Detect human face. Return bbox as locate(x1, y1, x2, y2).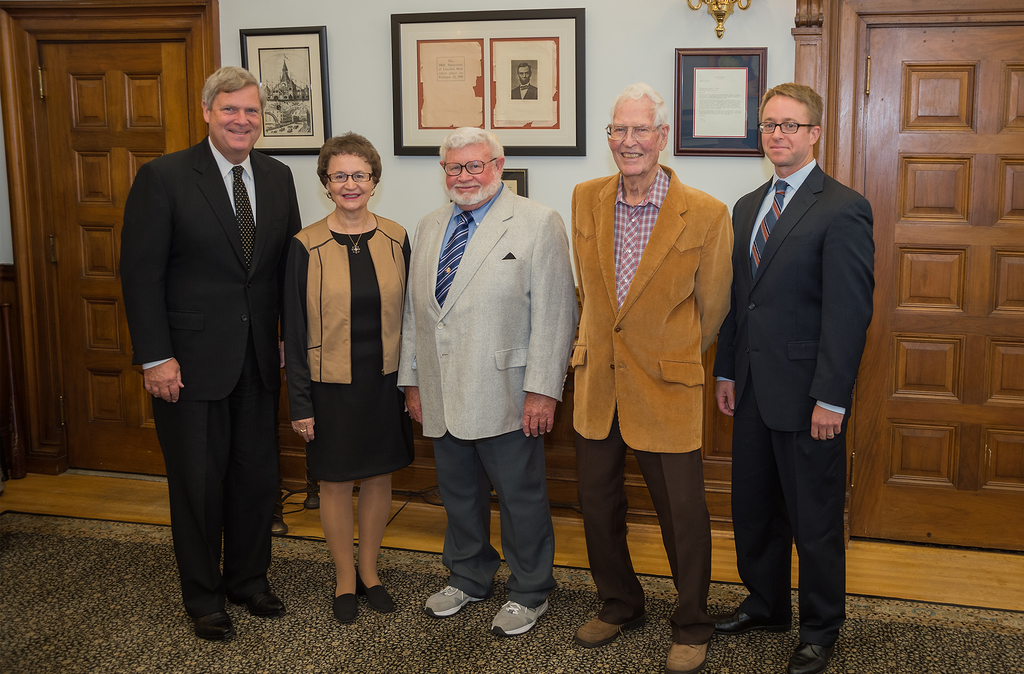
locate(761, 95, 808, 162).
